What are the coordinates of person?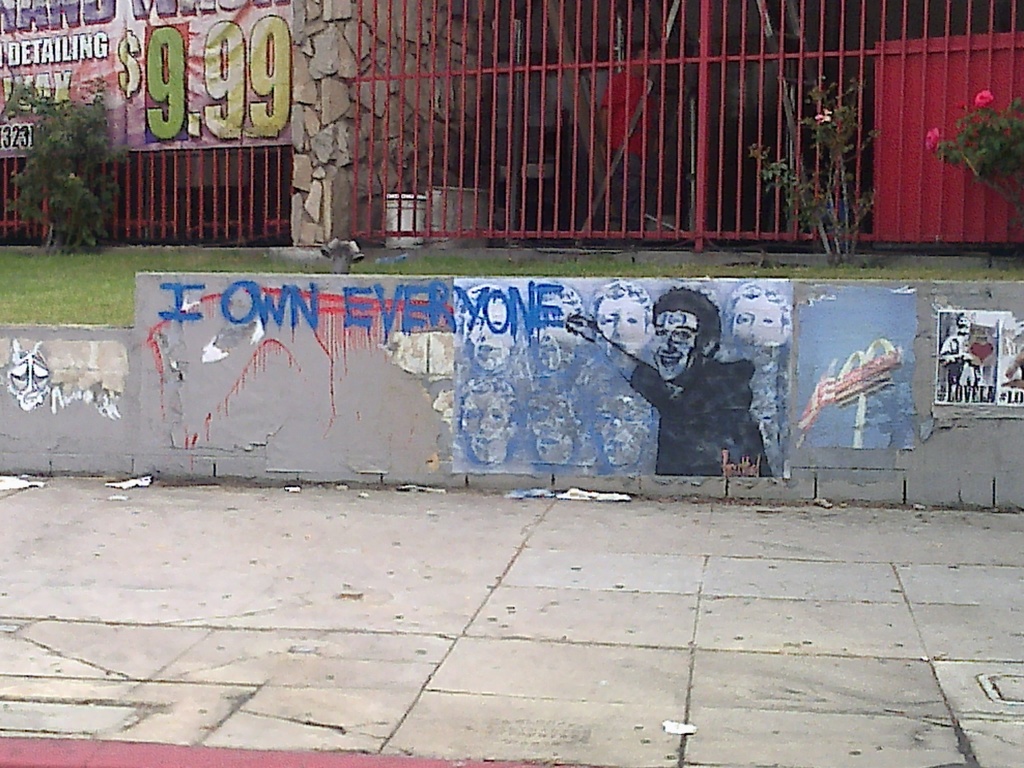
<box>531,387,588,460</box>.
